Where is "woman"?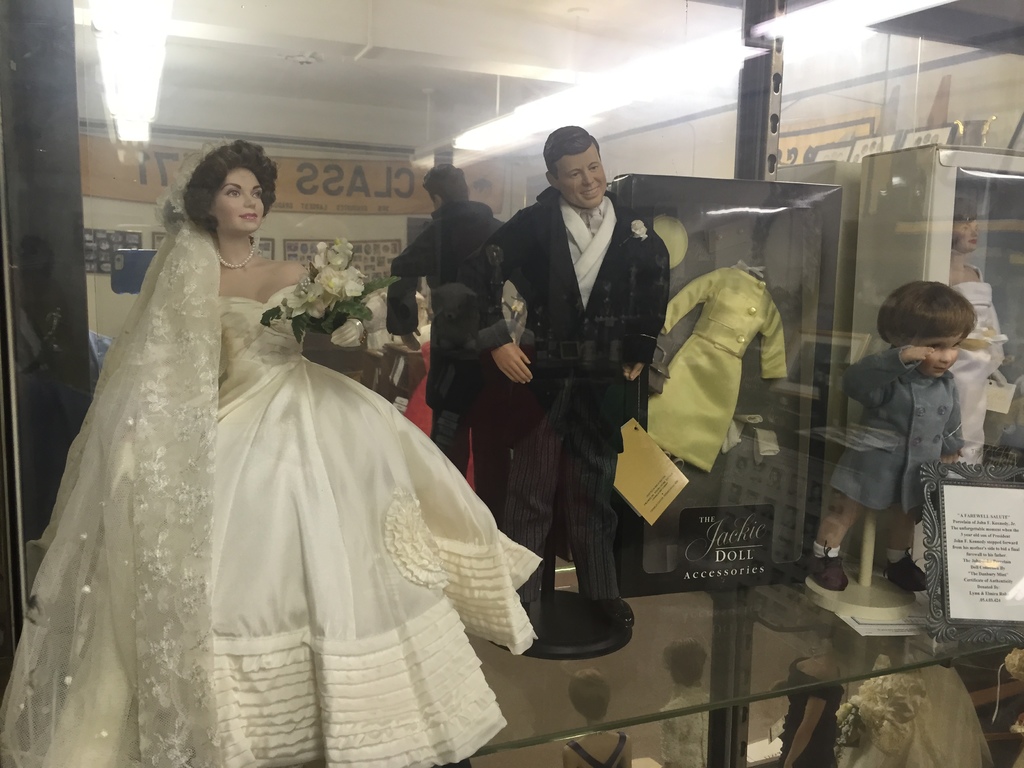
[945,196,1011,475].
